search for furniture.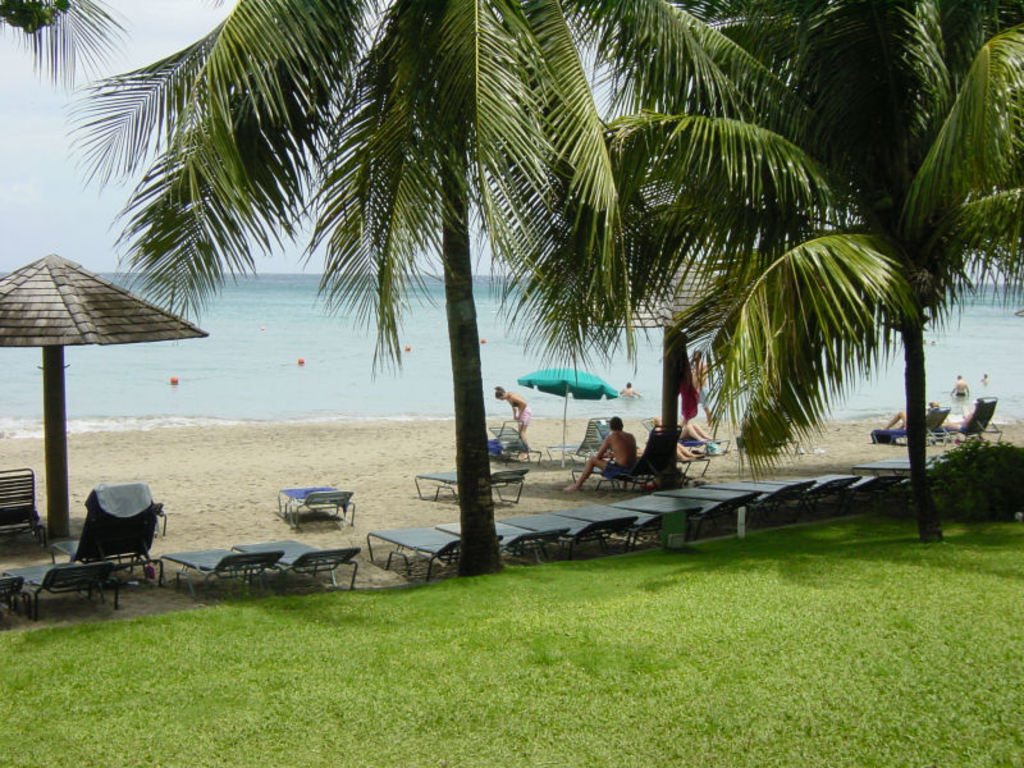
Found at 948/394/1004/445.
